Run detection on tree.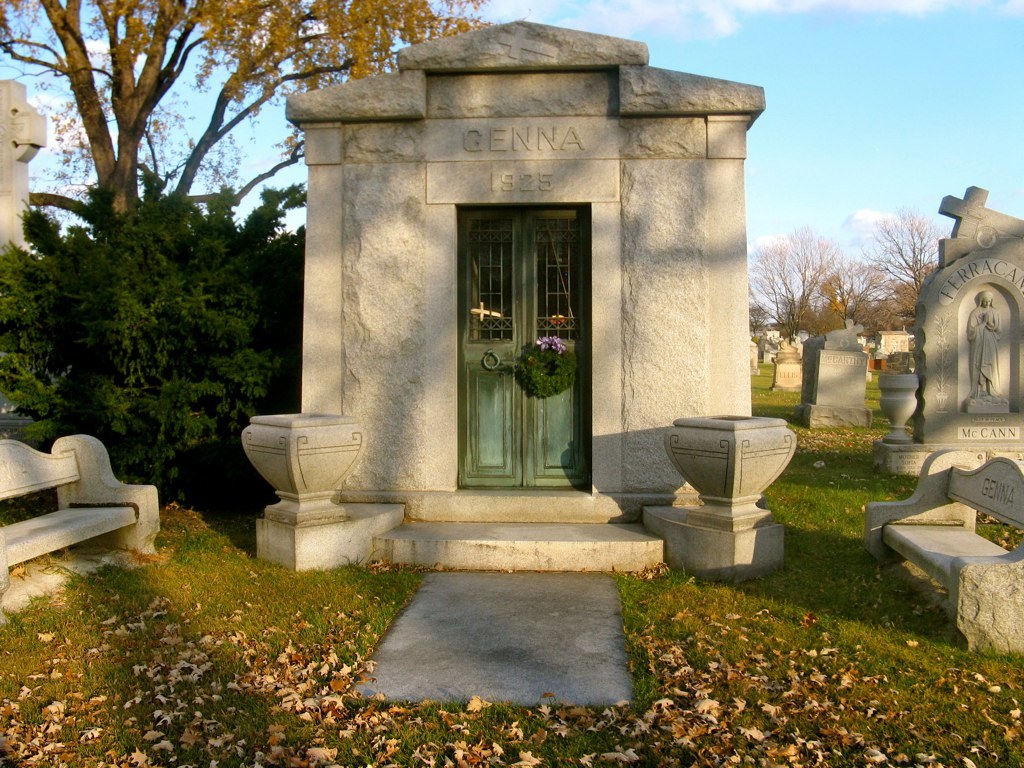
Result: 754:227:821:352.
